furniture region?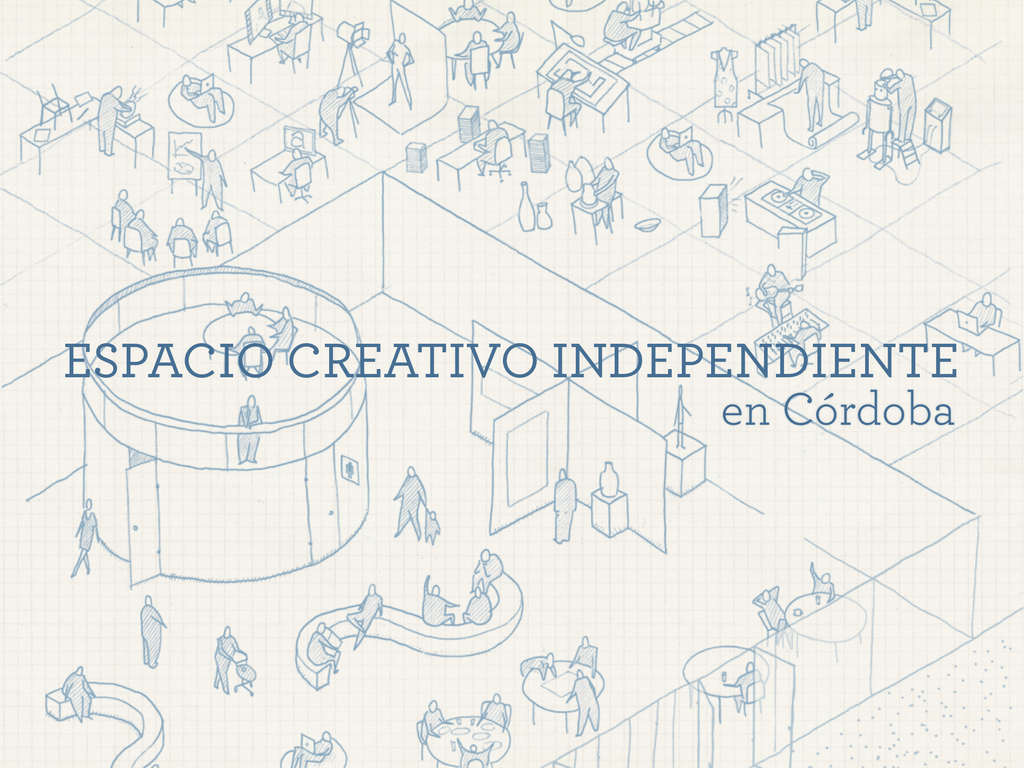
region(206, 218, 234, 256)
